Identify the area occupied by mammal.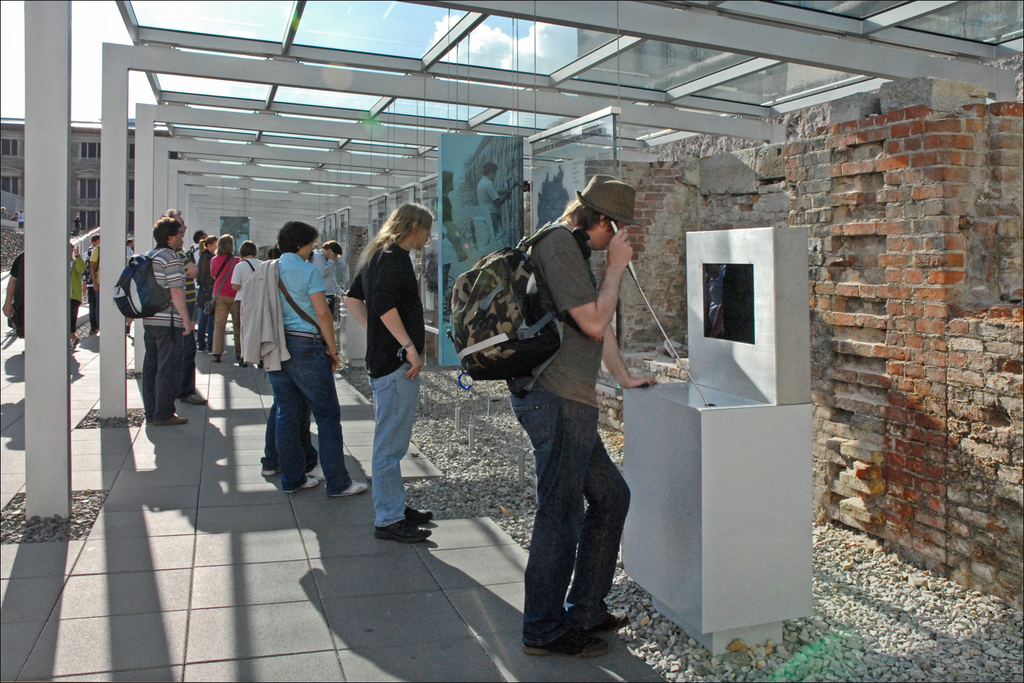
Area: {"left": 71, "top": 216, "right": 81, "bottom": 235}.
